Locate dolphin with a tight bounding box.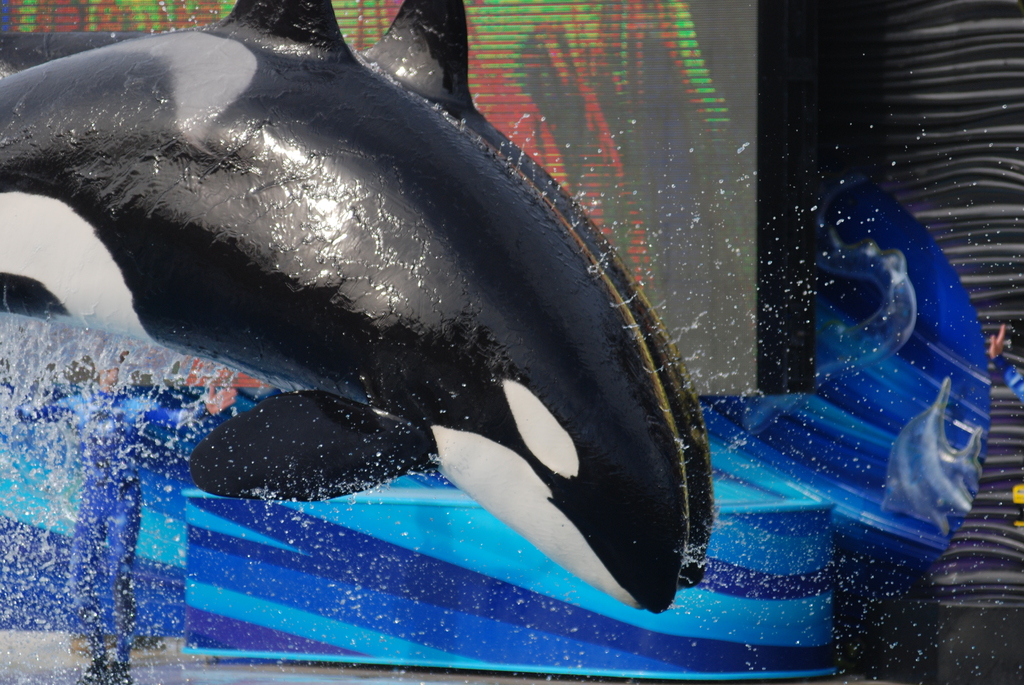
3:0:714:590.
